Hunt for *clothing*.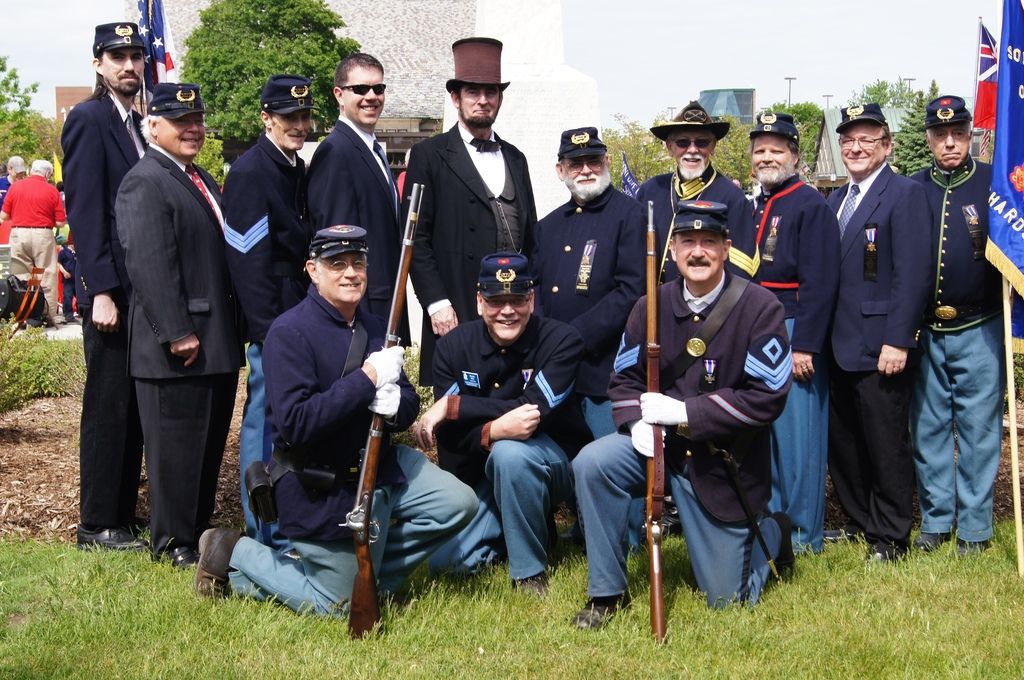
Hunted down at [x1=0, y1=176, x2=7, y2=201].
